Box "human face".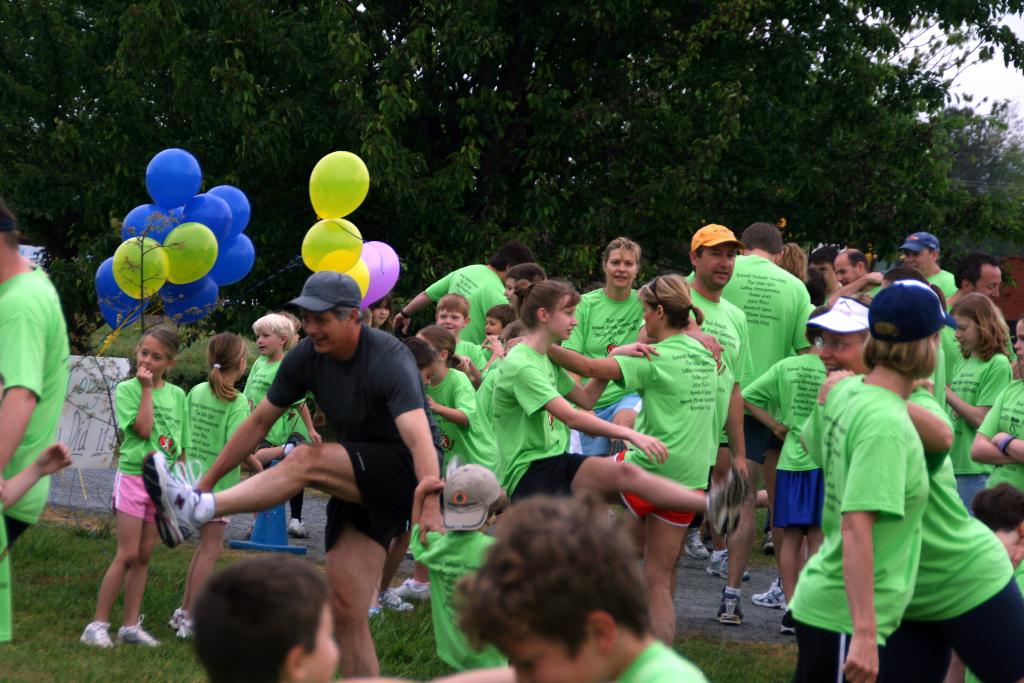
[813, 262, 837, 283].
